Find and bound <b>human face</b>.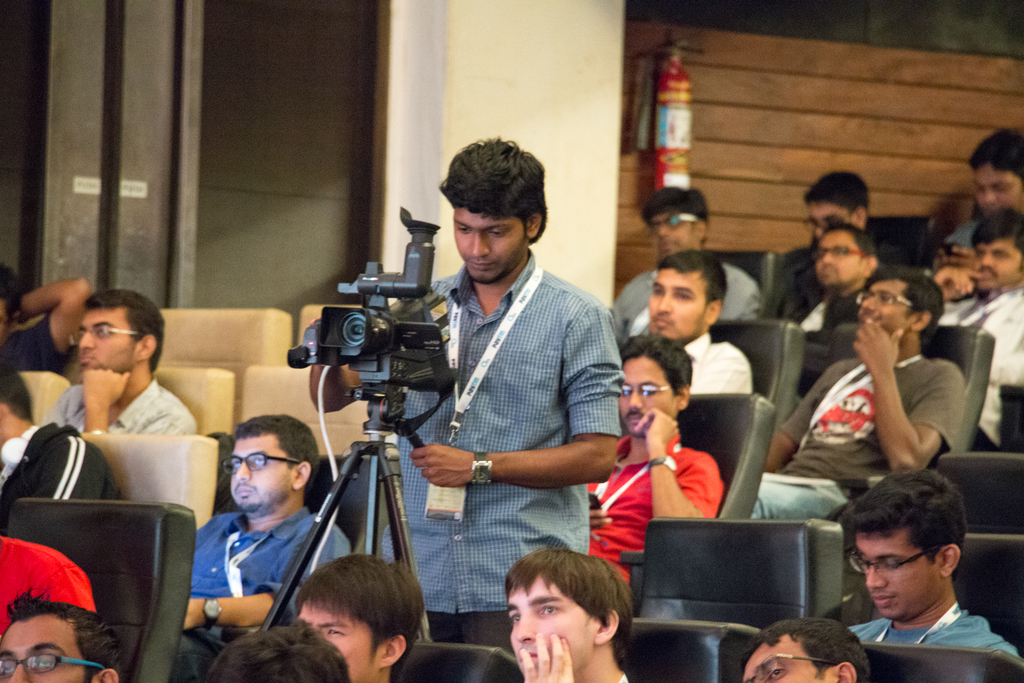
Bound: (x1=857, y1=536, x2=935, y2=616).
